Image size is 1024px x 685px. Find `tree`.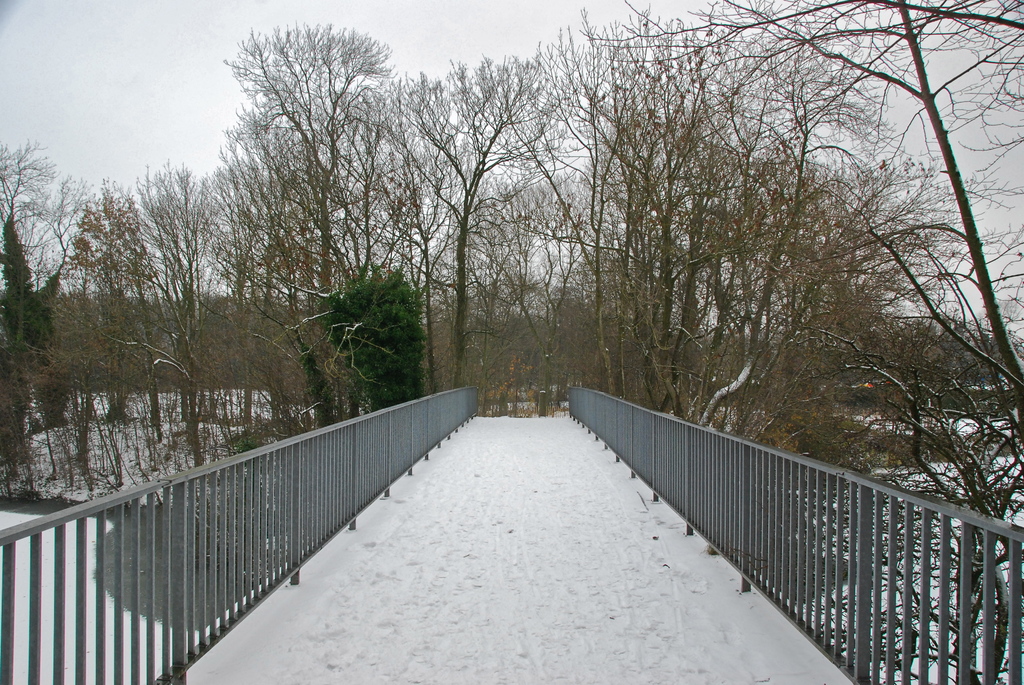
{"left": 38, "top": 277, "right": 56, "bottom": 366}.
